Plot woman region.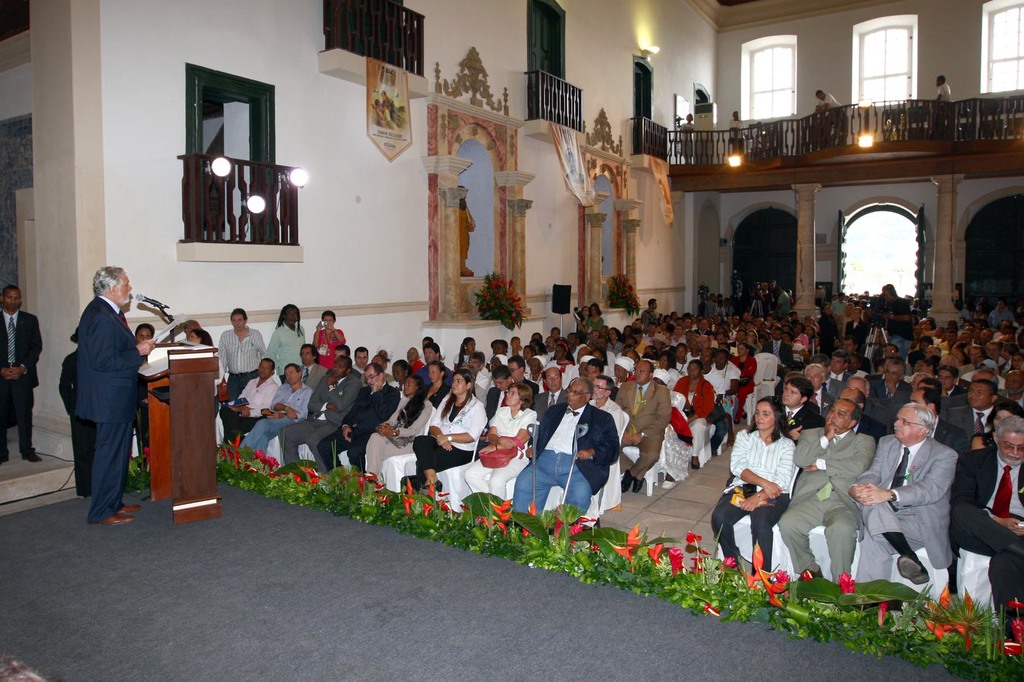
Plotted at bbox(607, 327, 623, 354).
